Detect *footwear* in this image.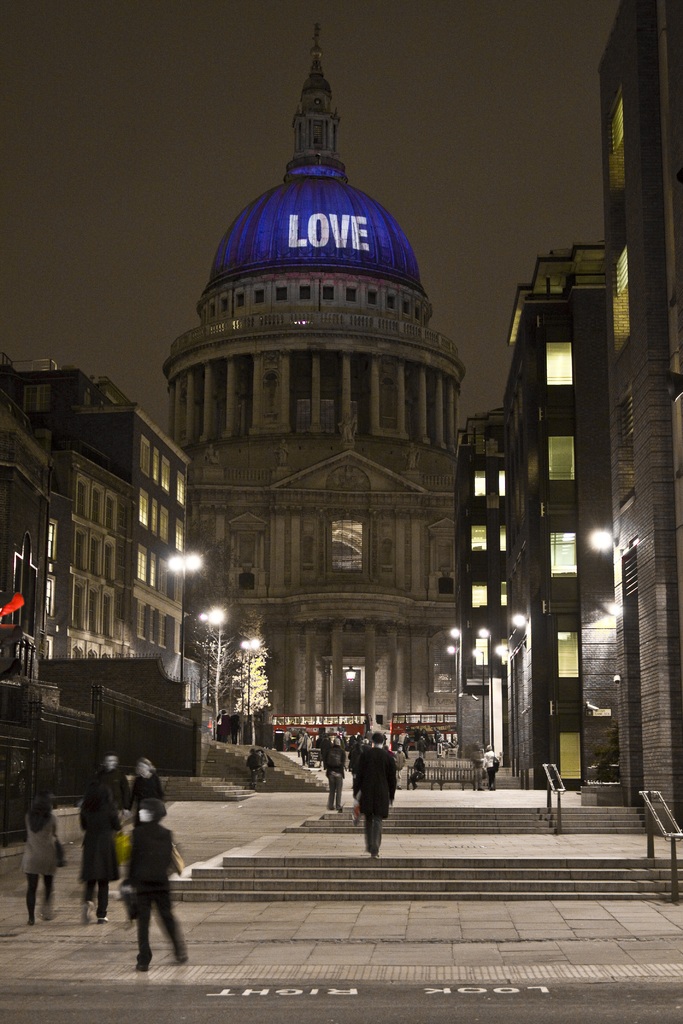
Detection: (left=96, top=917, right=107, bottom=924).
